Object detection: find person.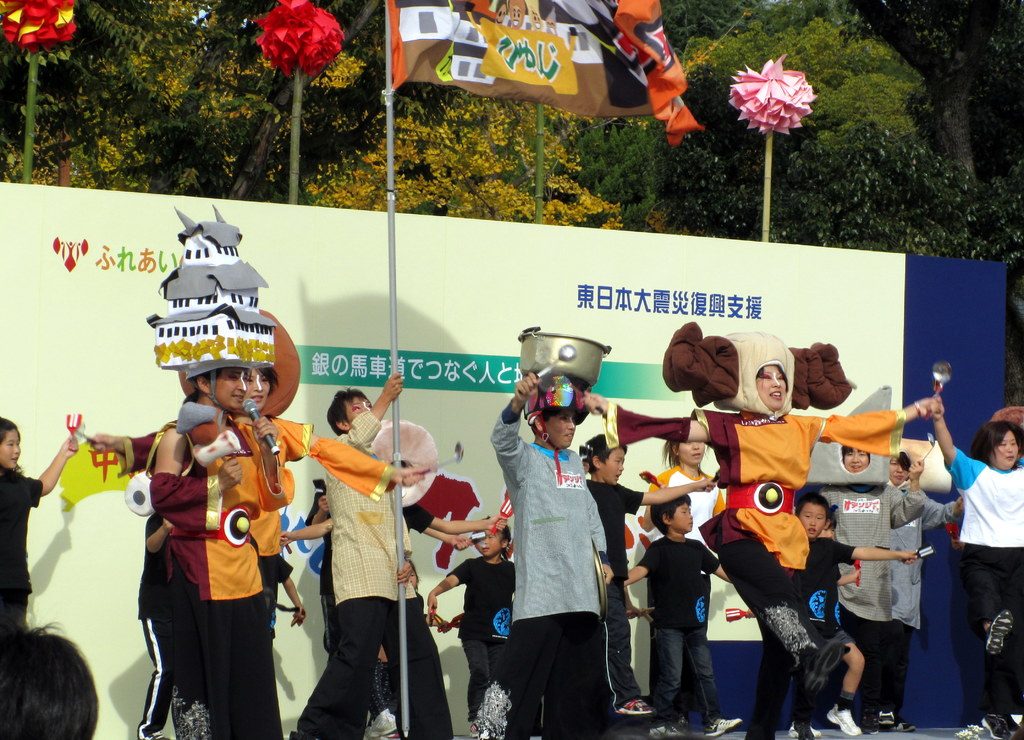
rect(136, 301, 294, 739).
